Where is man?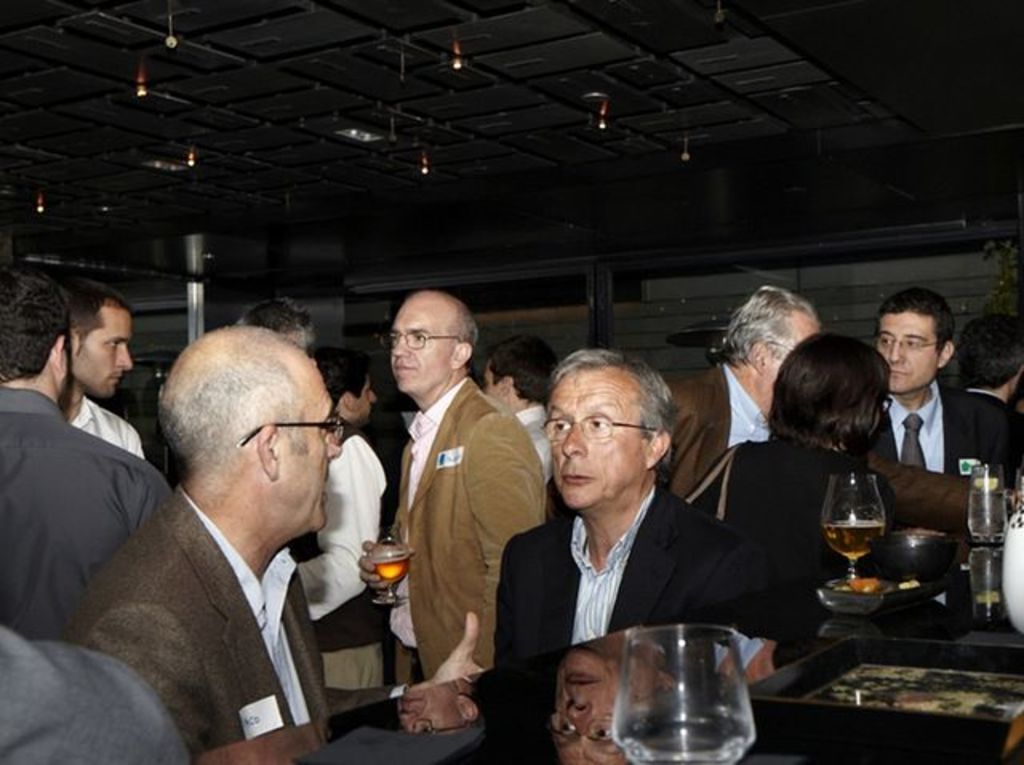
Rect(286, 424, 394, 714).
